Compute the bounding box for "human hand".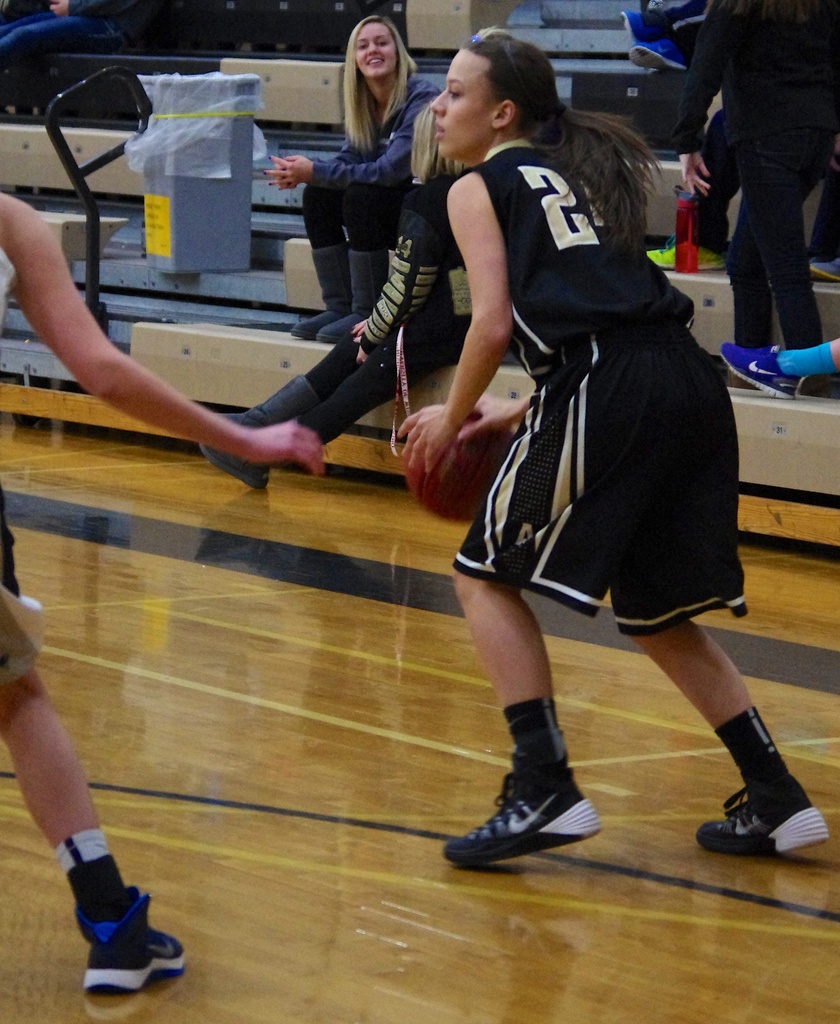
x1=347, y1=319, x2=372, y2=339.
